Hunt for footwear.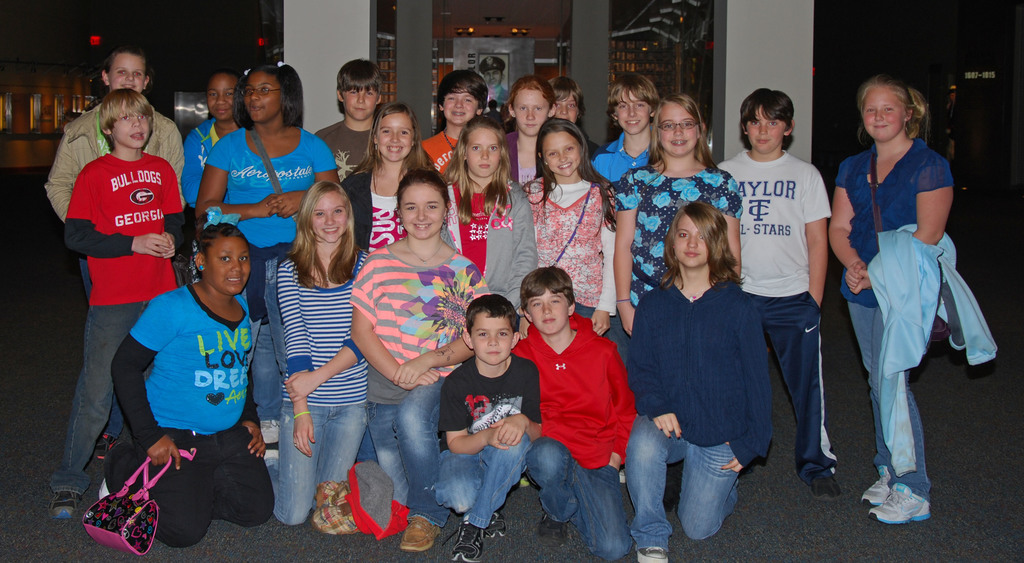
Hunted down at box(397, 516, 438, 554).
